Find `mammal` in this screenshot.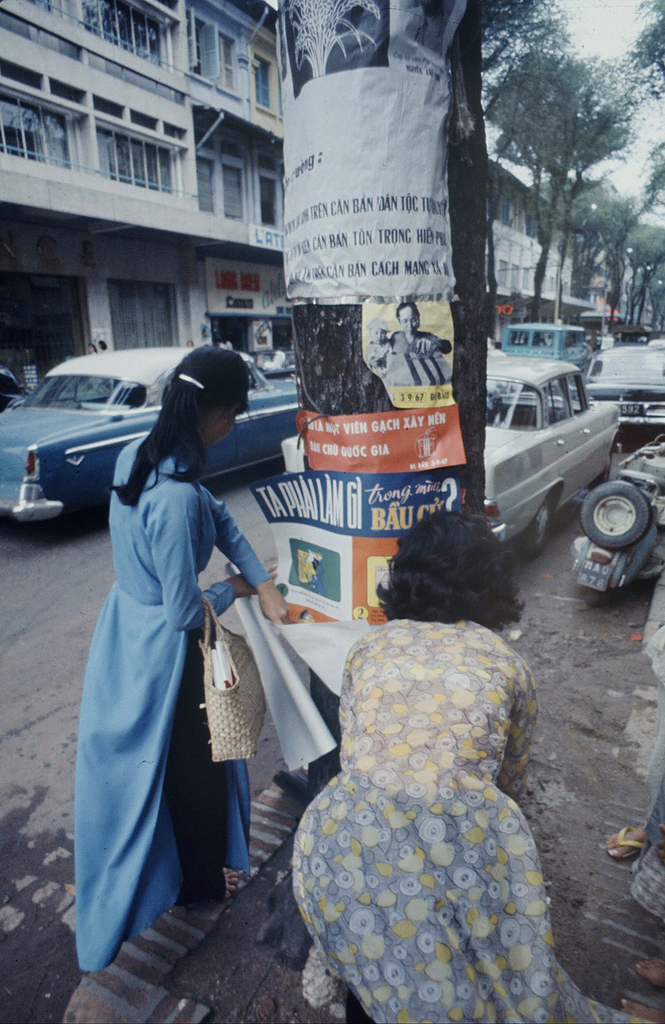
The bounding box for `mammal` is [x1=256, y1=522, x2=594, y2=1000].
